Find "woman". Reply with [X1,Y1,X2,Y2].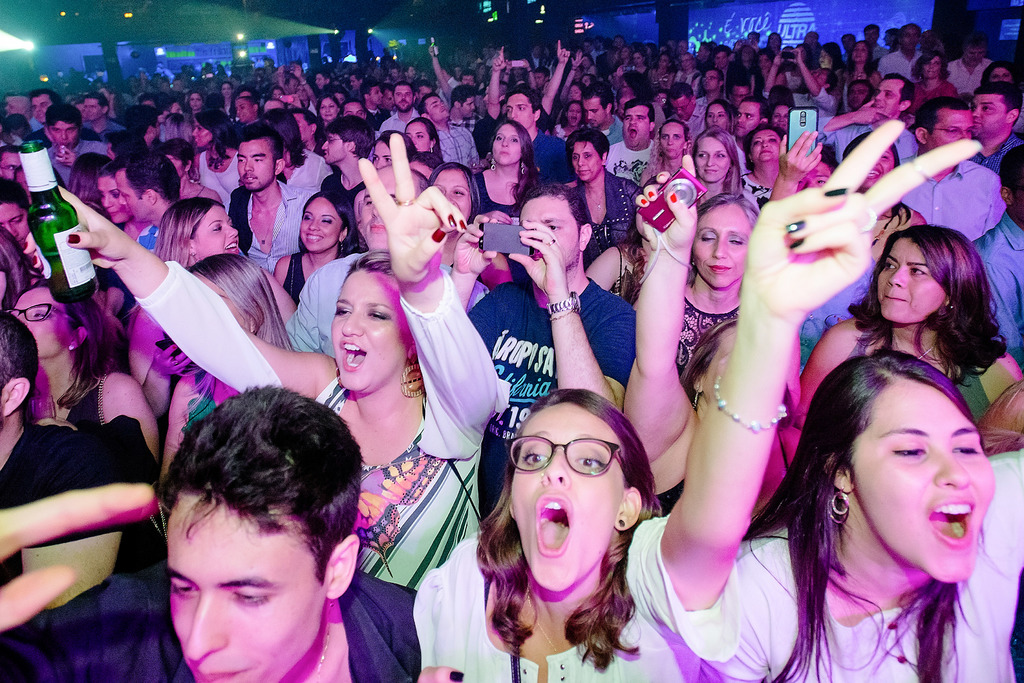
[684,95,733,130].
